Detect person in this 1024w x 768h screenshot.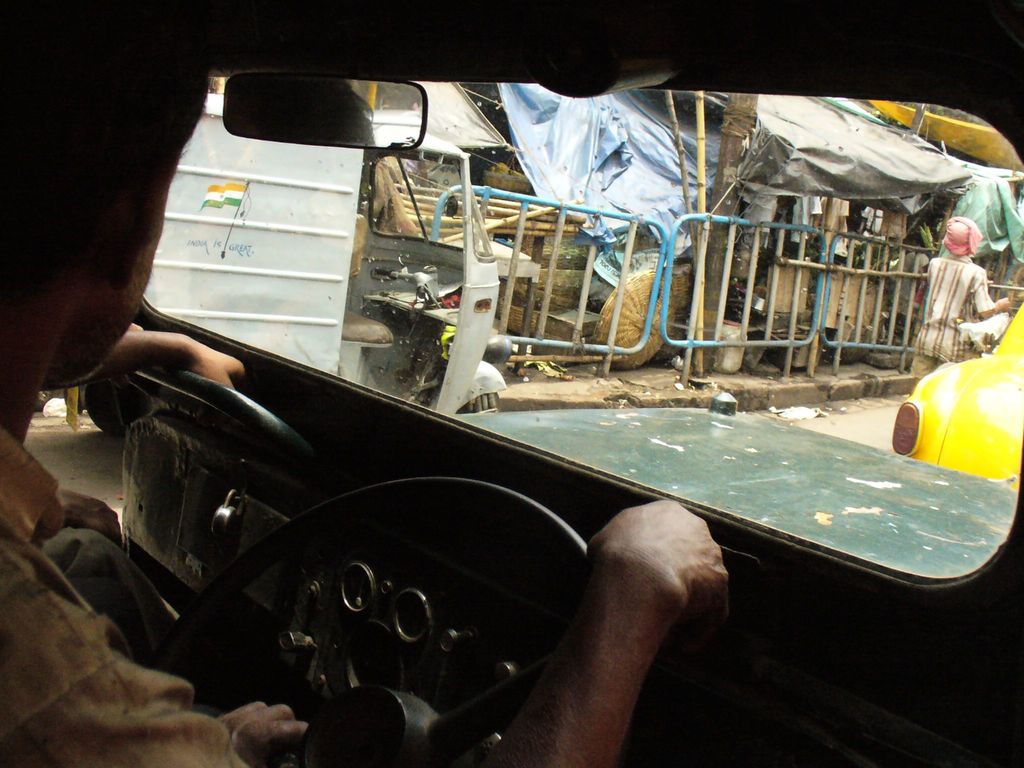
Detection: select_region(49, 318, 252, 673).
